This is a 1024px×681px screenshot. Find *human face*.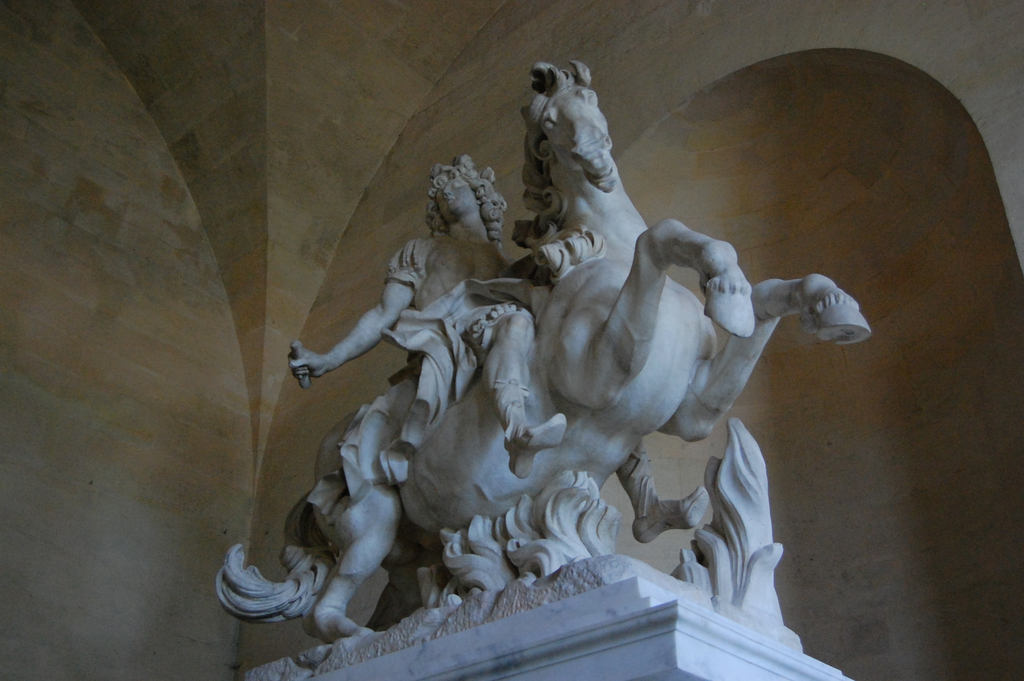
Bounding box: Rect(440, 177, 472, 222).
